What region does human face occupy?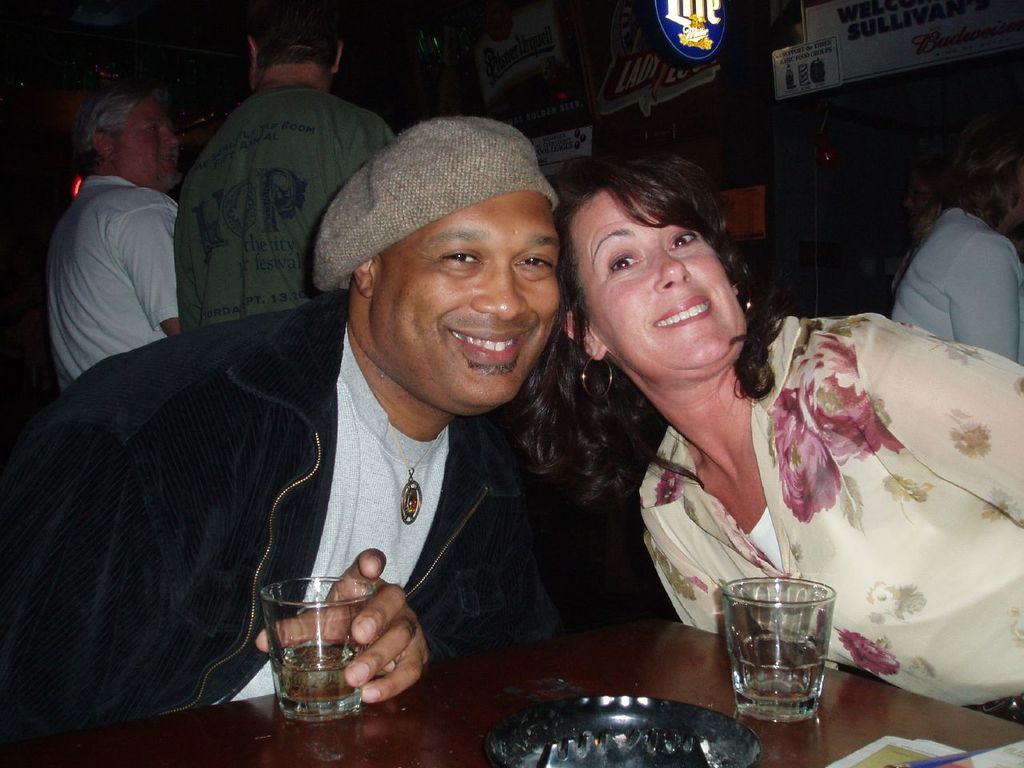
left=371, top=190, right=567, bottom=408.
